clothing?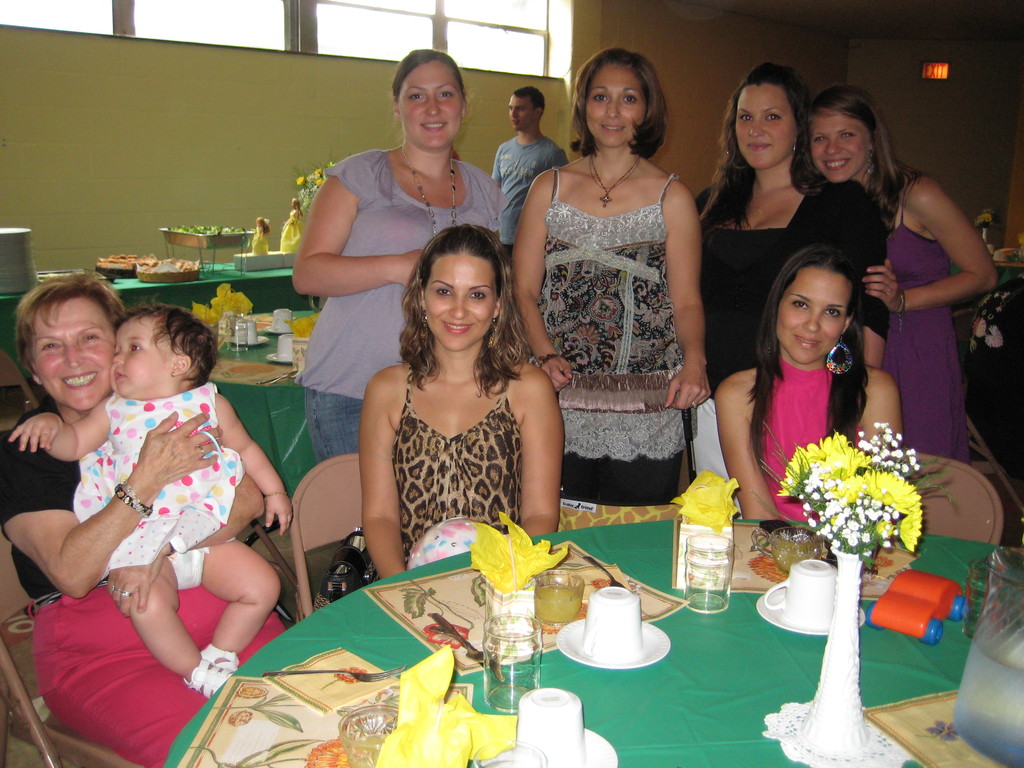
(x1=401, y1=349, x2=512, y2=563)
